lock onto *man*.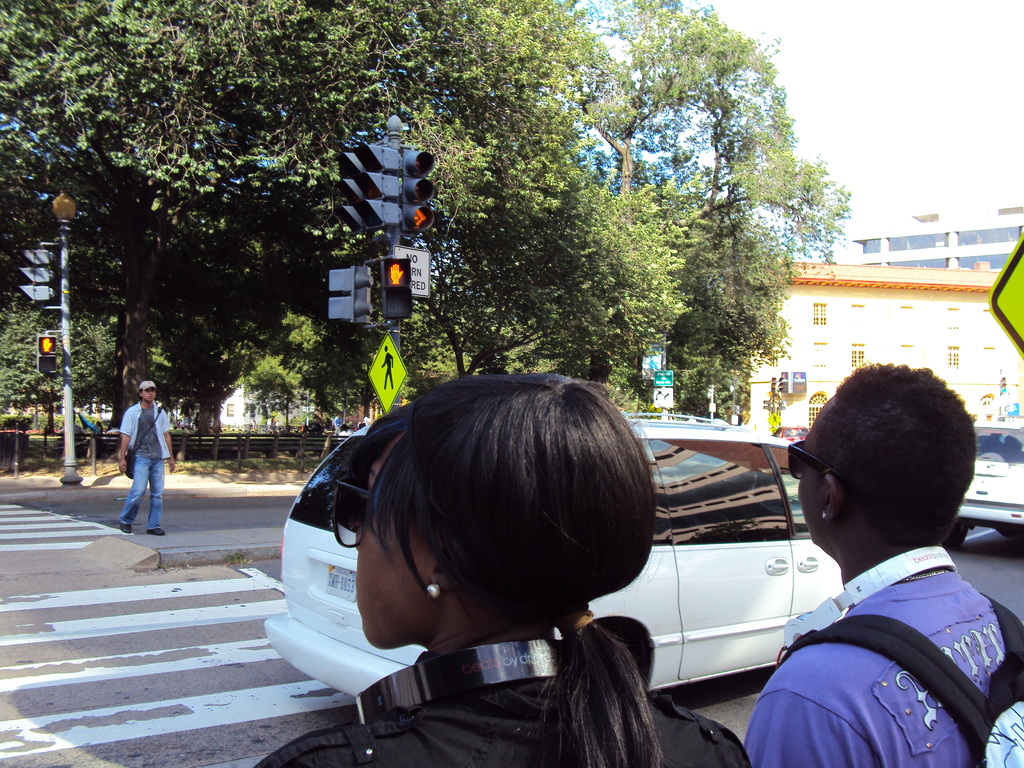
Locked: bbox=[666, 386, 1003, 756].
